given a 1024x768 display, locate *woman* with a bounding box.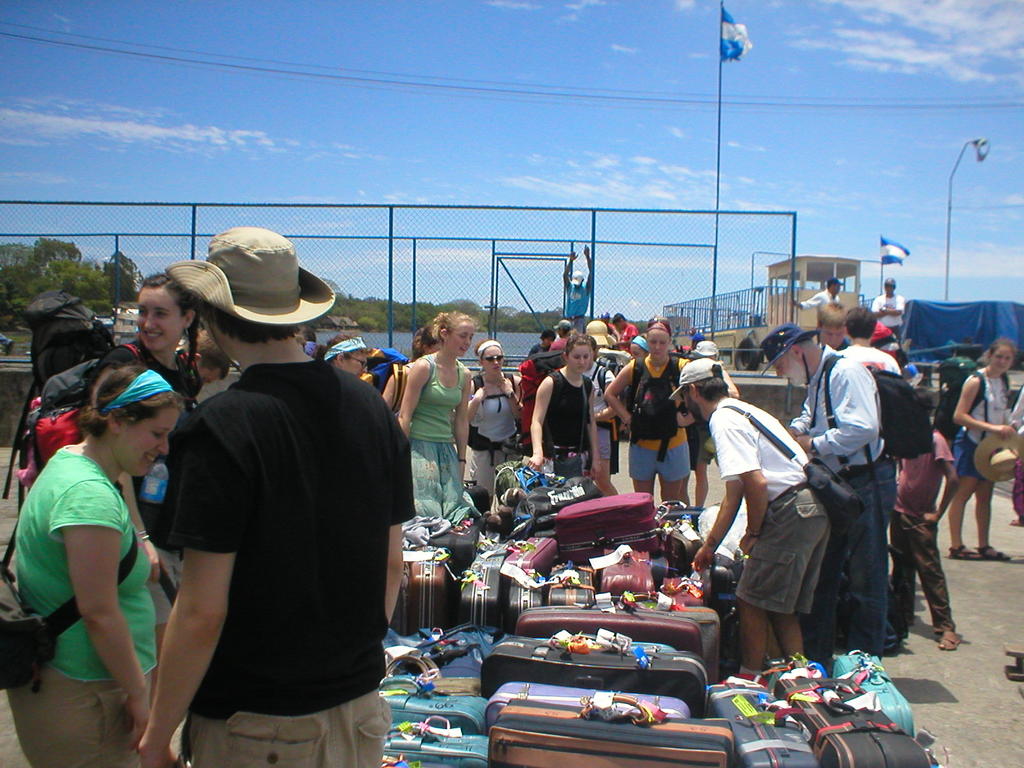
Located: (left=380, top=324, right=444, bottom=421).
